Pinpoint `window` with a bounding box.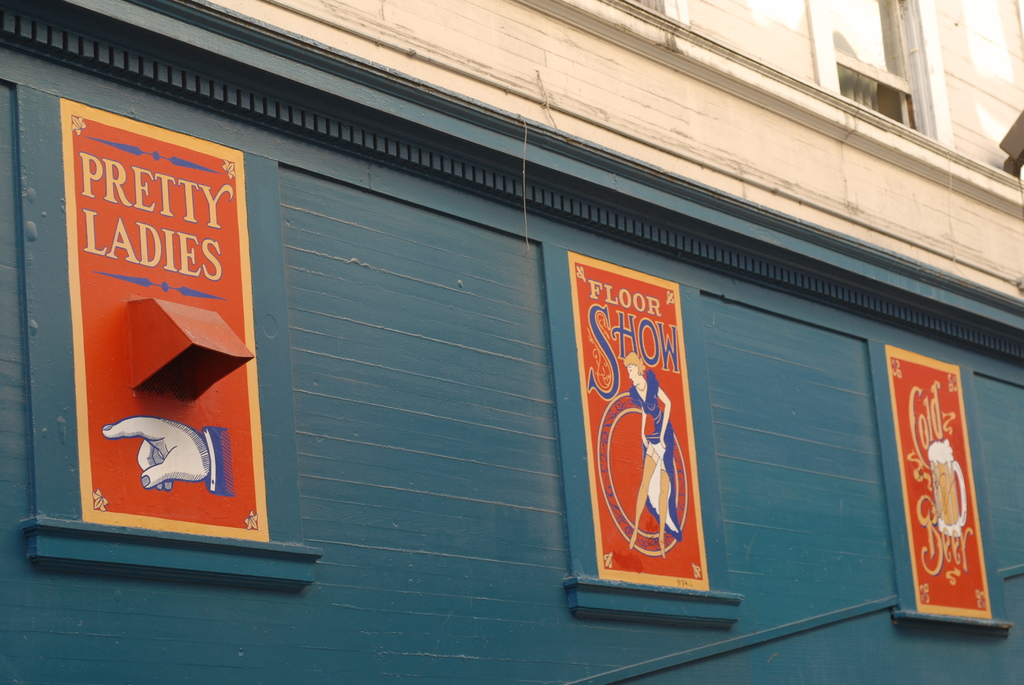
l=831, t=51, r=918, b=128.
